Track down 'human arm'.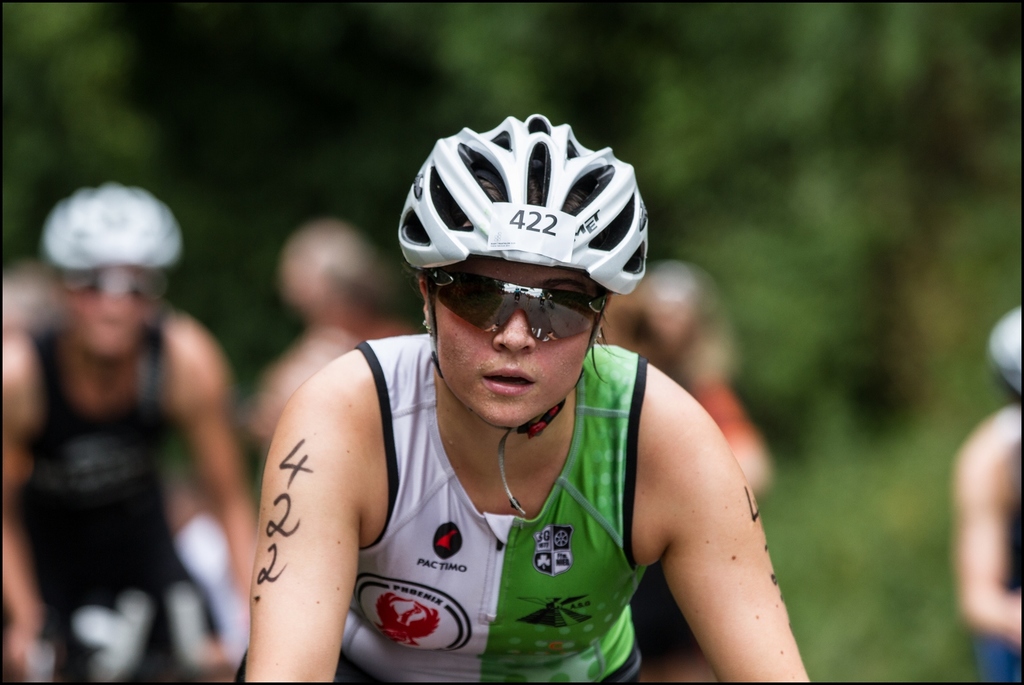
Tracked to x1=241, y1=386, x2=370, y2=684.
